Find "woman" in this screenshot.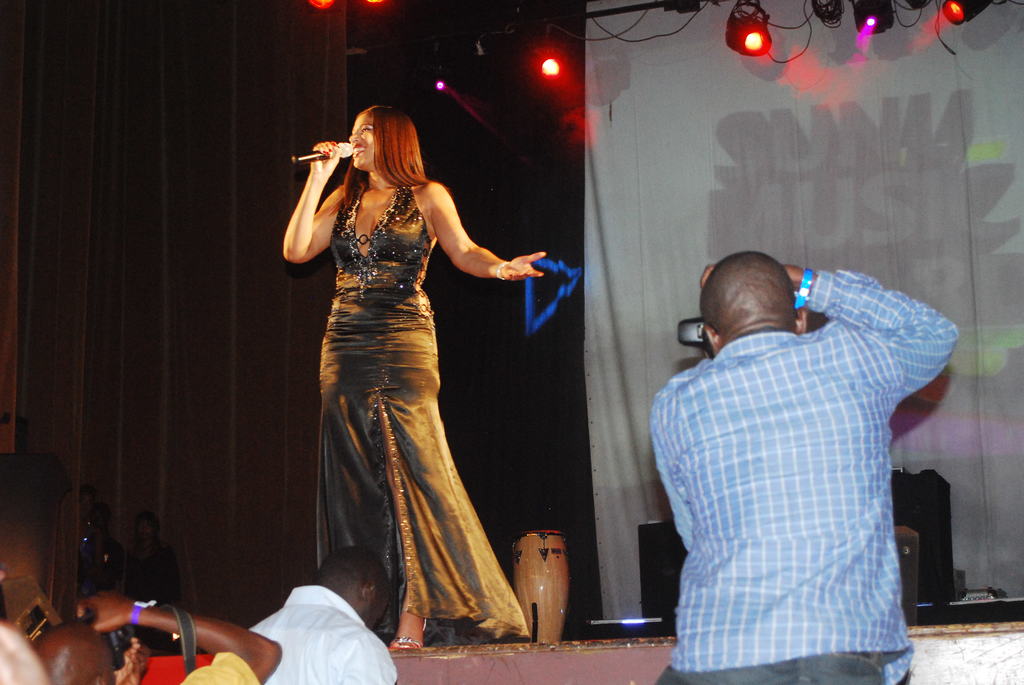
The bounding box for "woman" is l=276, t=88, r=521, b=631.
